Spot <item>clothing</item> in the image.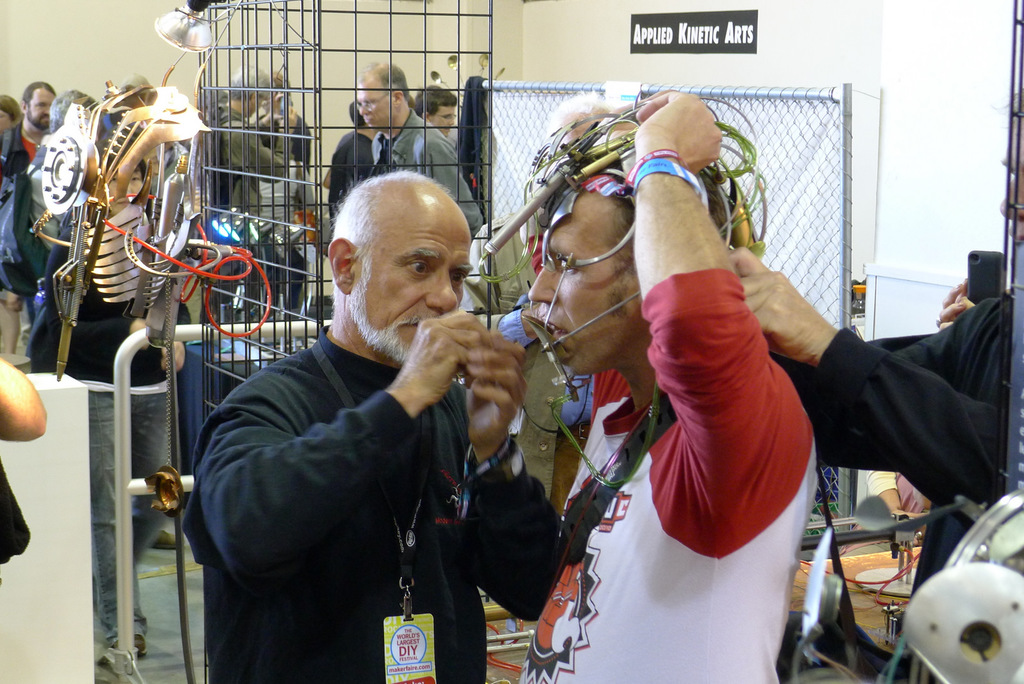
<item>clothing</item> found at box(174, 320, 568, 683).
